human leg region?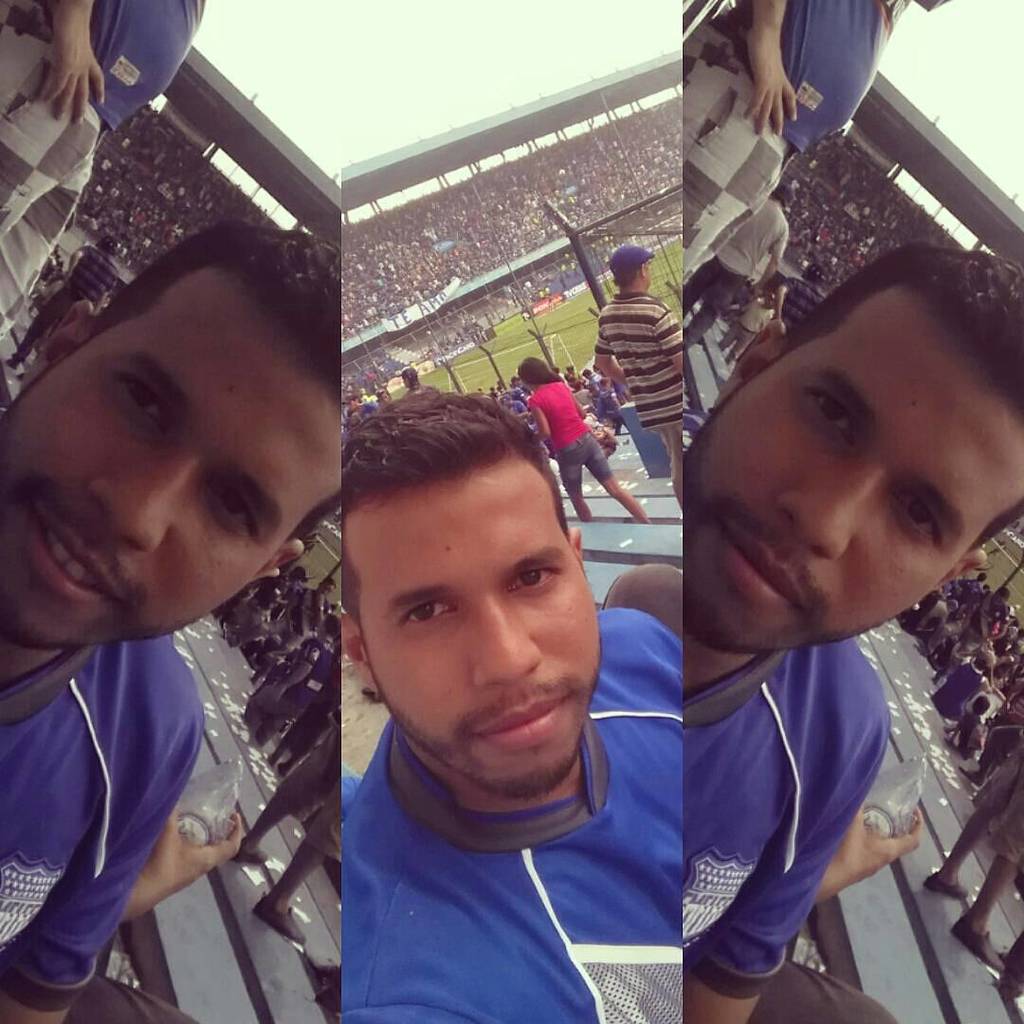
locate(250, 836, 307, 941)
